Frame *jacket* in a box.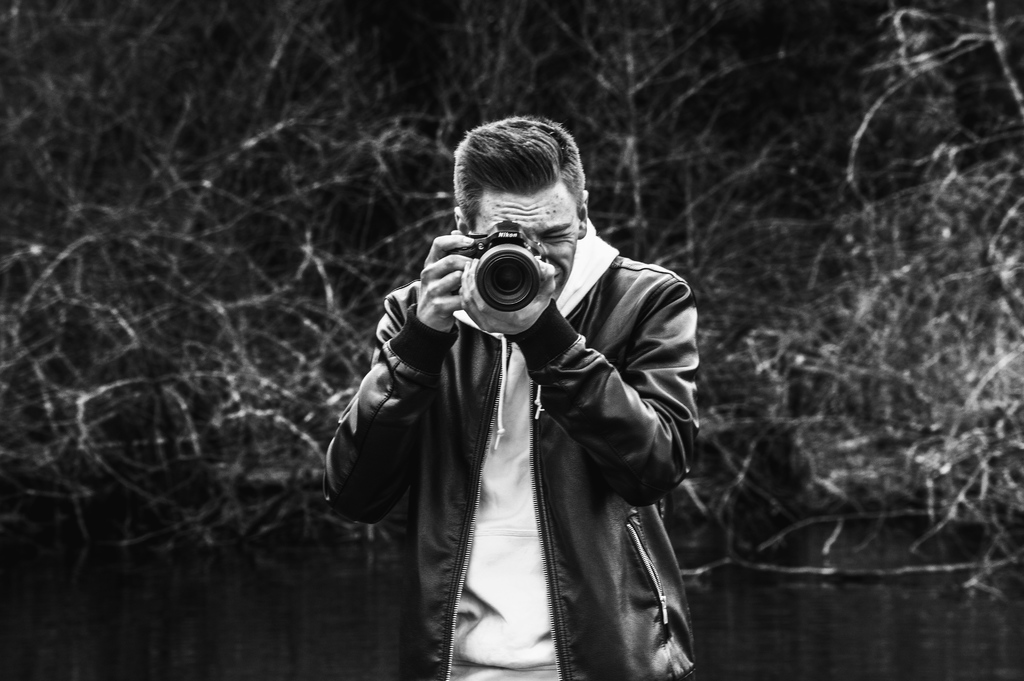
{"left": 353, "top": 213, "right": 714, "bottom": 652}.
